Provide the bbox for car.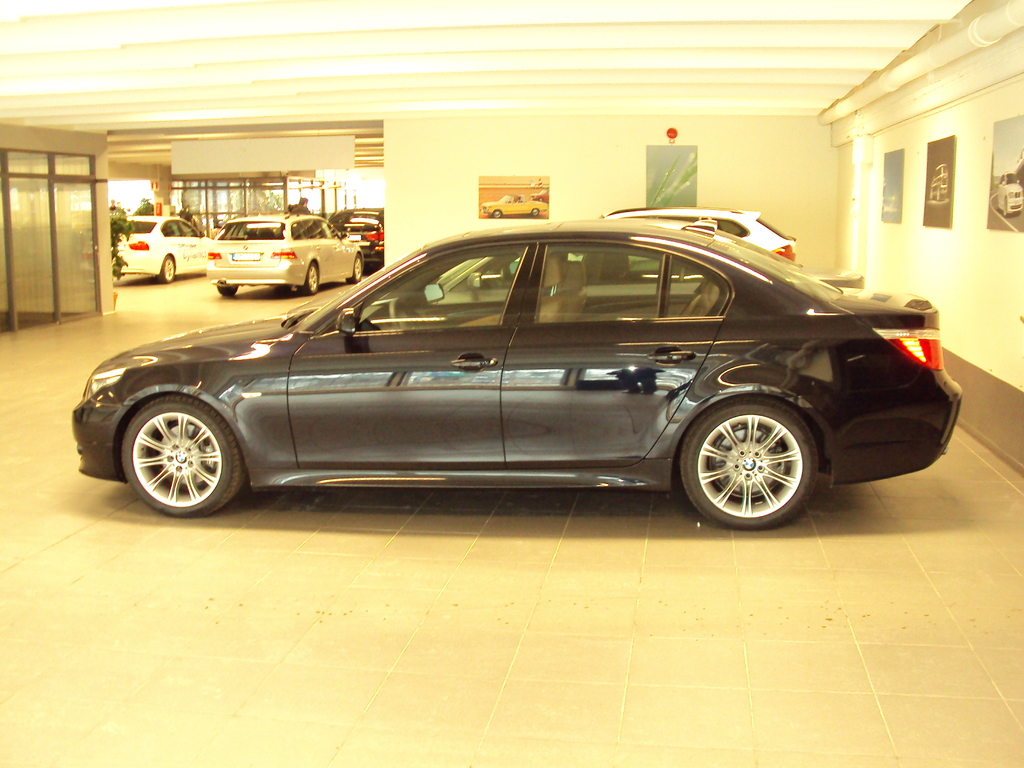
rect(930, 164, 948, 202).
